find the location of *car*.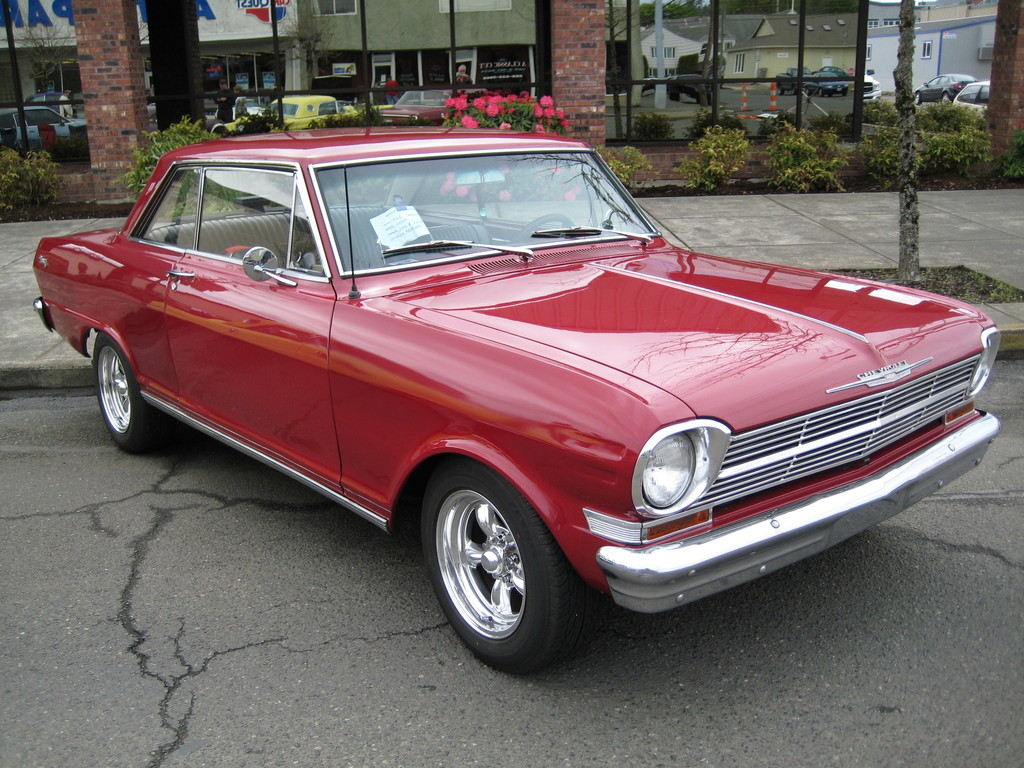
Location: left=860, top=68, right=879, bottom=103.
